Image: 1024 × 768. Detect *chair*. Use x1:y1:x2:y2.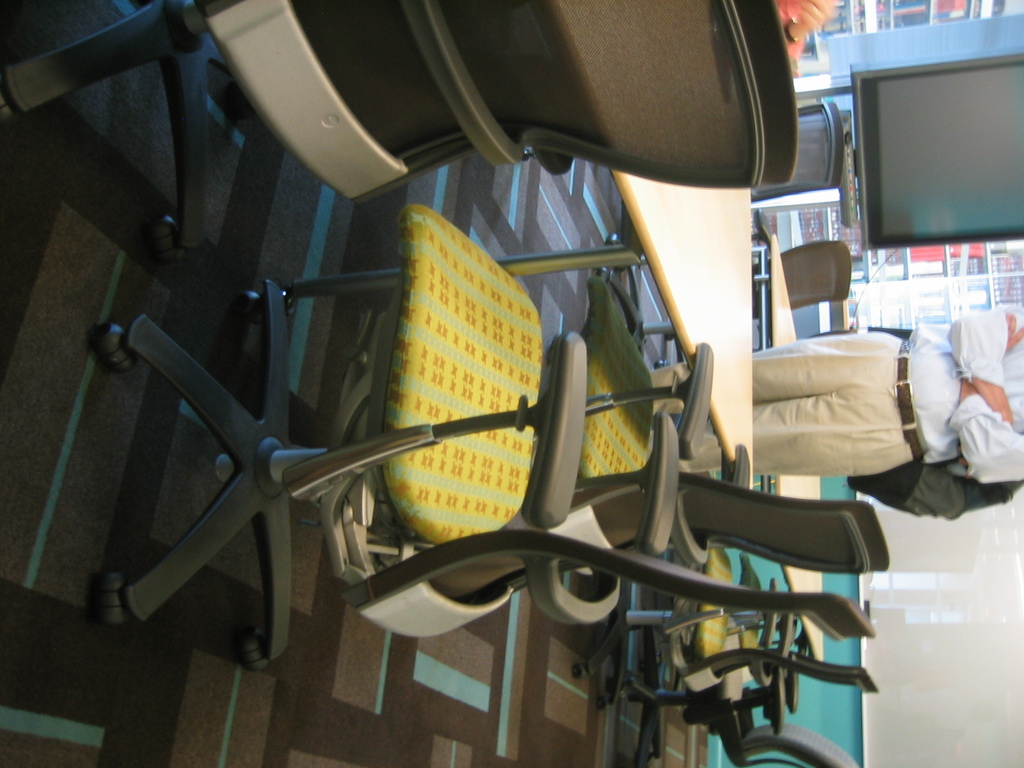
652:238:852:368.
